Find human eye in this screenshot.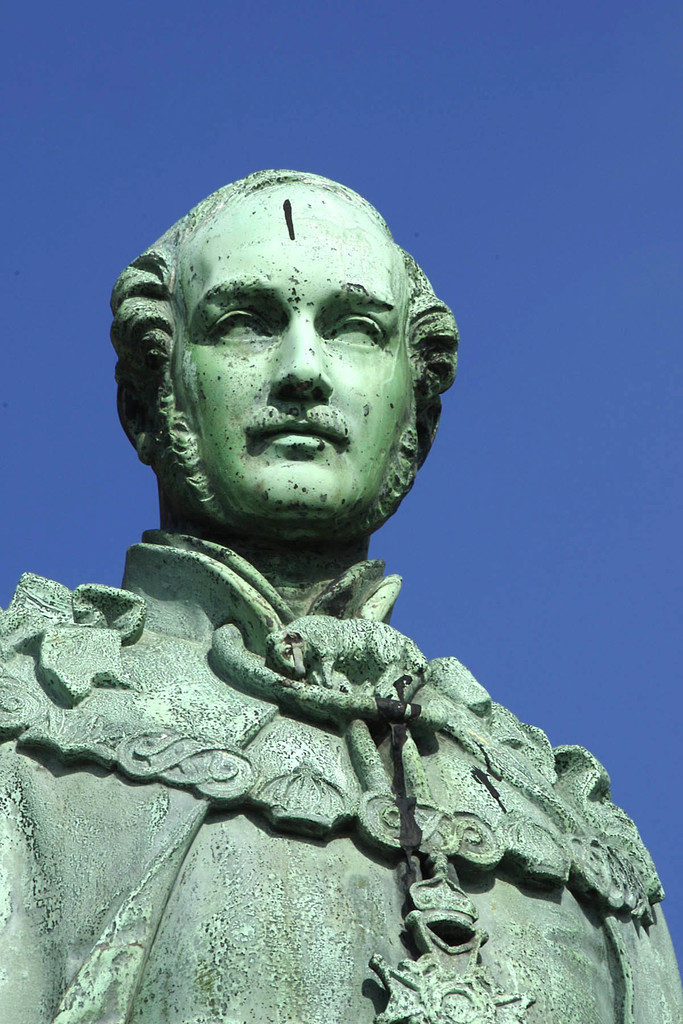
The bounding box for human eye is [185, 297, 284, 355].
